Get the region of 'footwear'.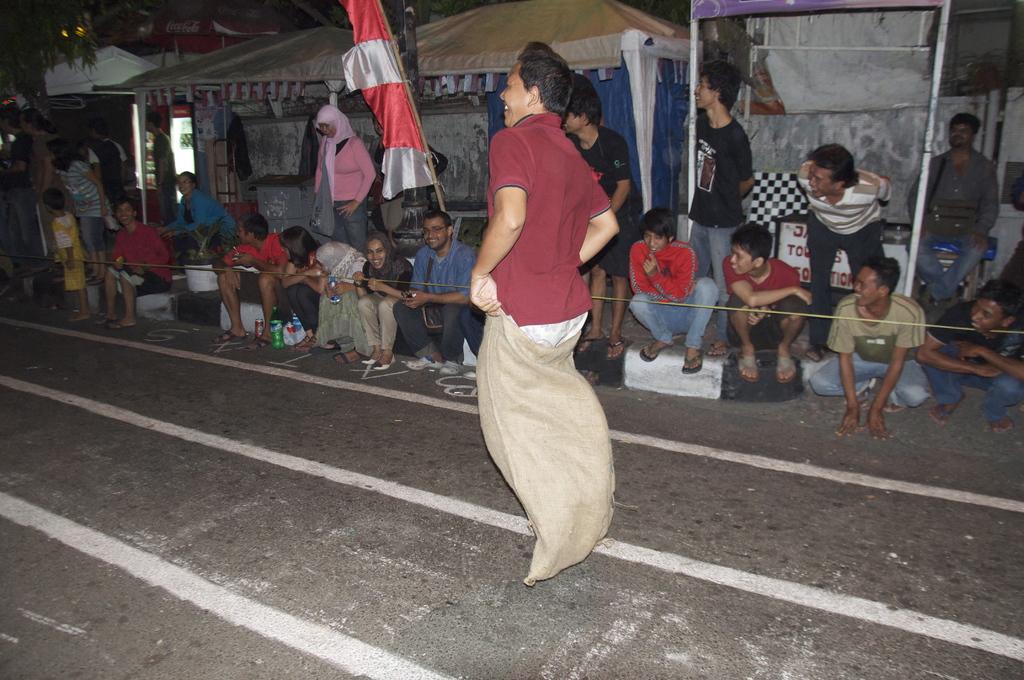
<region>92, 311, 129, 327</region>.
